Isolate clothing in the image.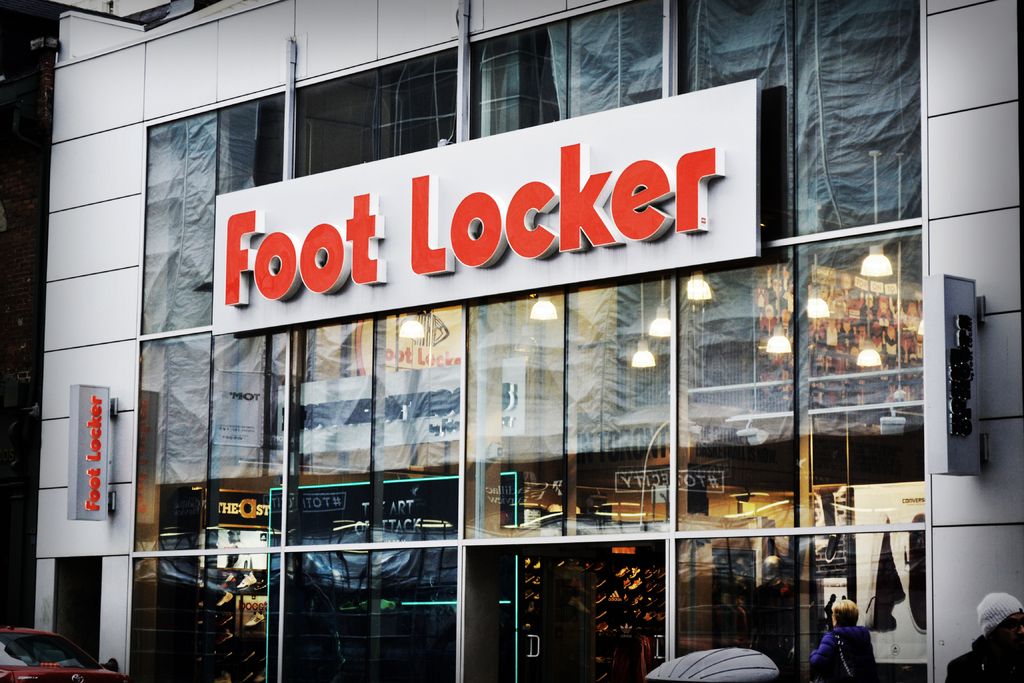
Isolated region: locate(949, 612, 1023, 682).
